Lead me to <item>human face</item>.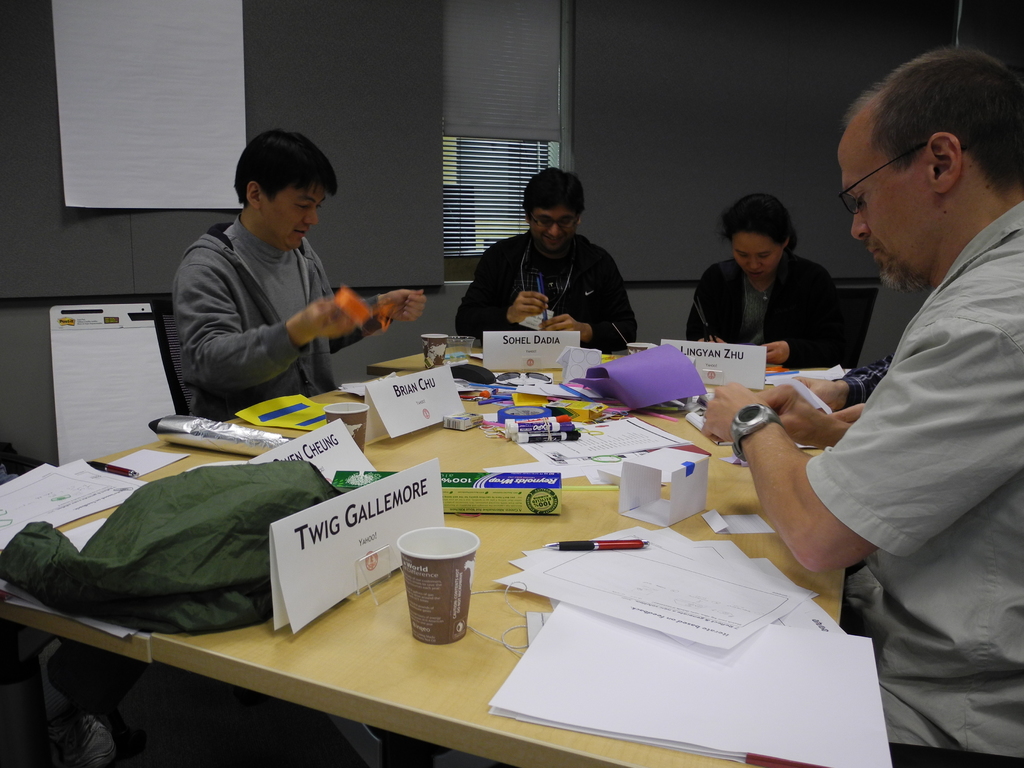
Lead to rect(262, 180, 327, 256).
